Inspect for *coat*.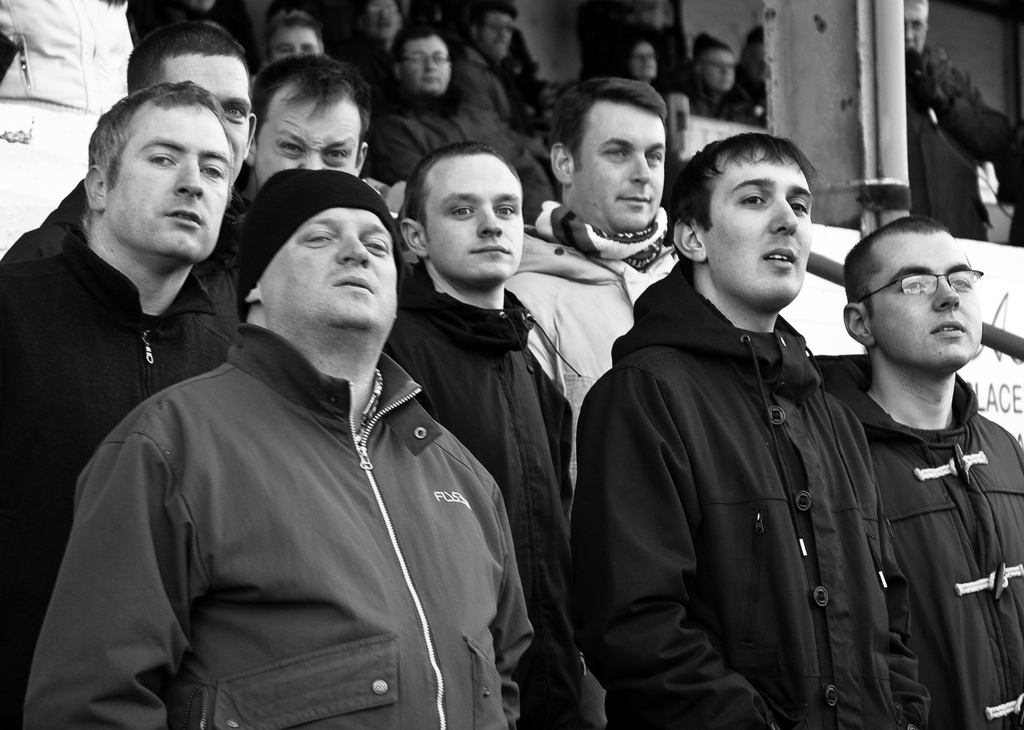
Inspection: 624 215 897 728.
